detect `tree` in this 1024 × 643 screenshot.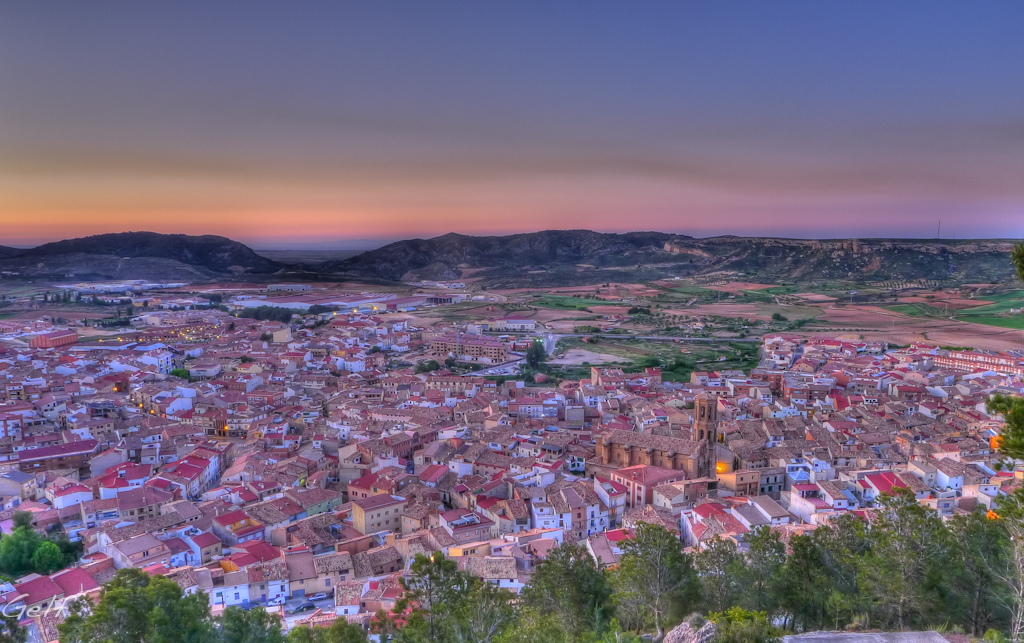
Detection: [x1=58, y1=564, x2=217, y2=642].
